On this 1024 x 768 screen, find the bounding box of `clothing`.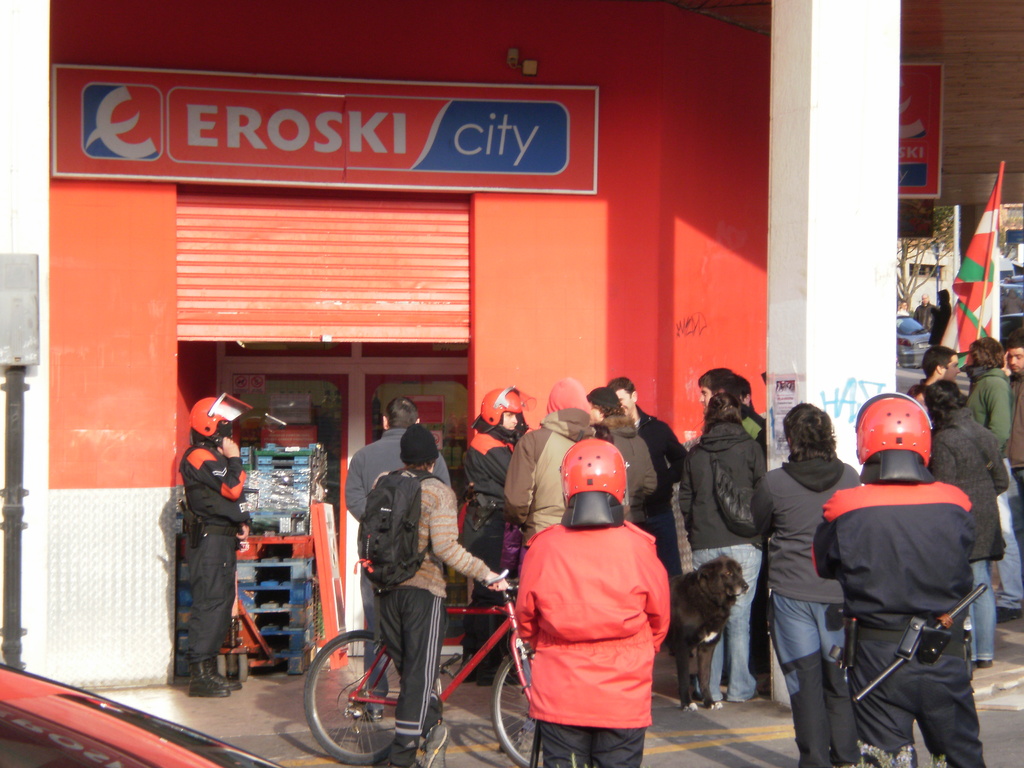
Bounding box: x1=743, y1=450, x2=868, y2=767.
